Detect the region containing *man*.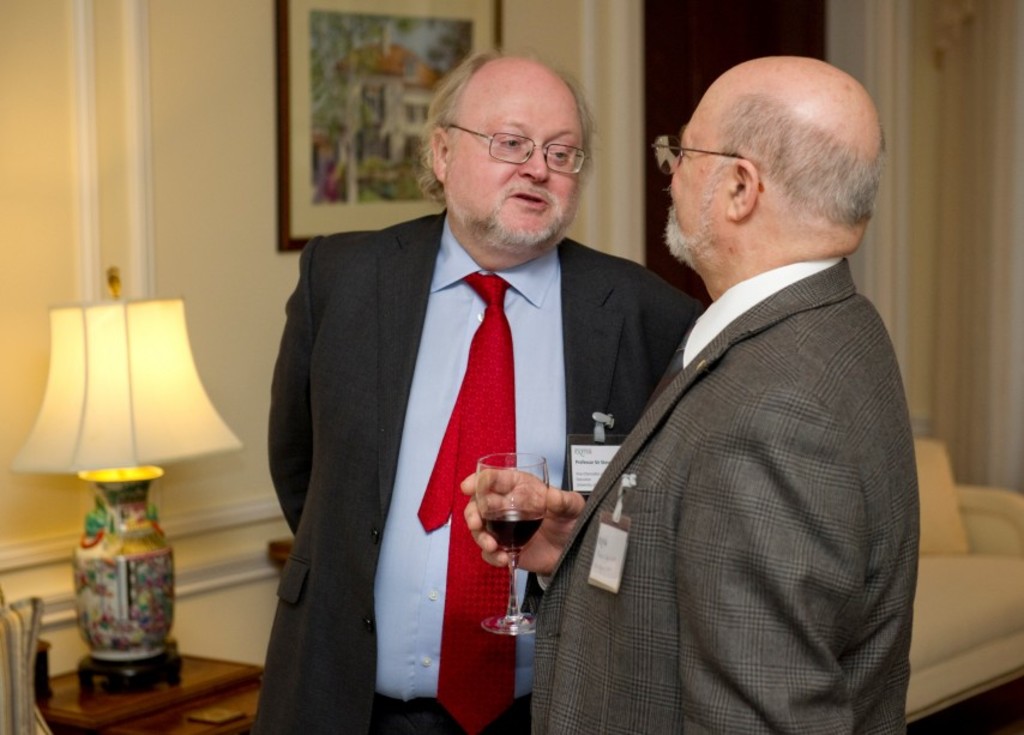
[552, 34, 936, 713].
